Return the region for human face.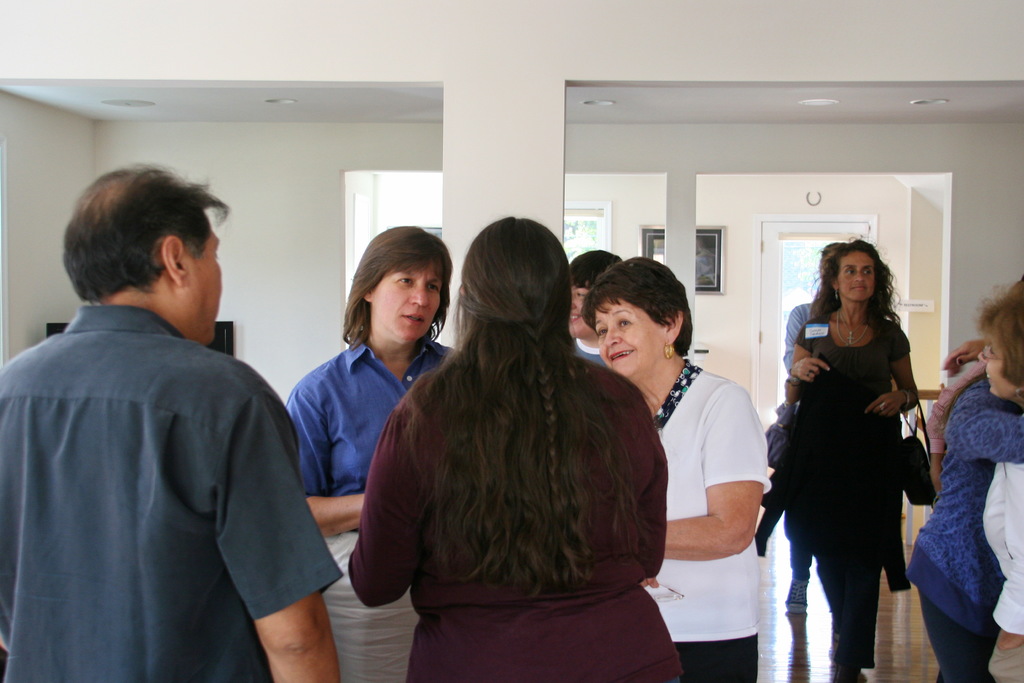
x1=977 y1=335 x2=1016 y2=397.
